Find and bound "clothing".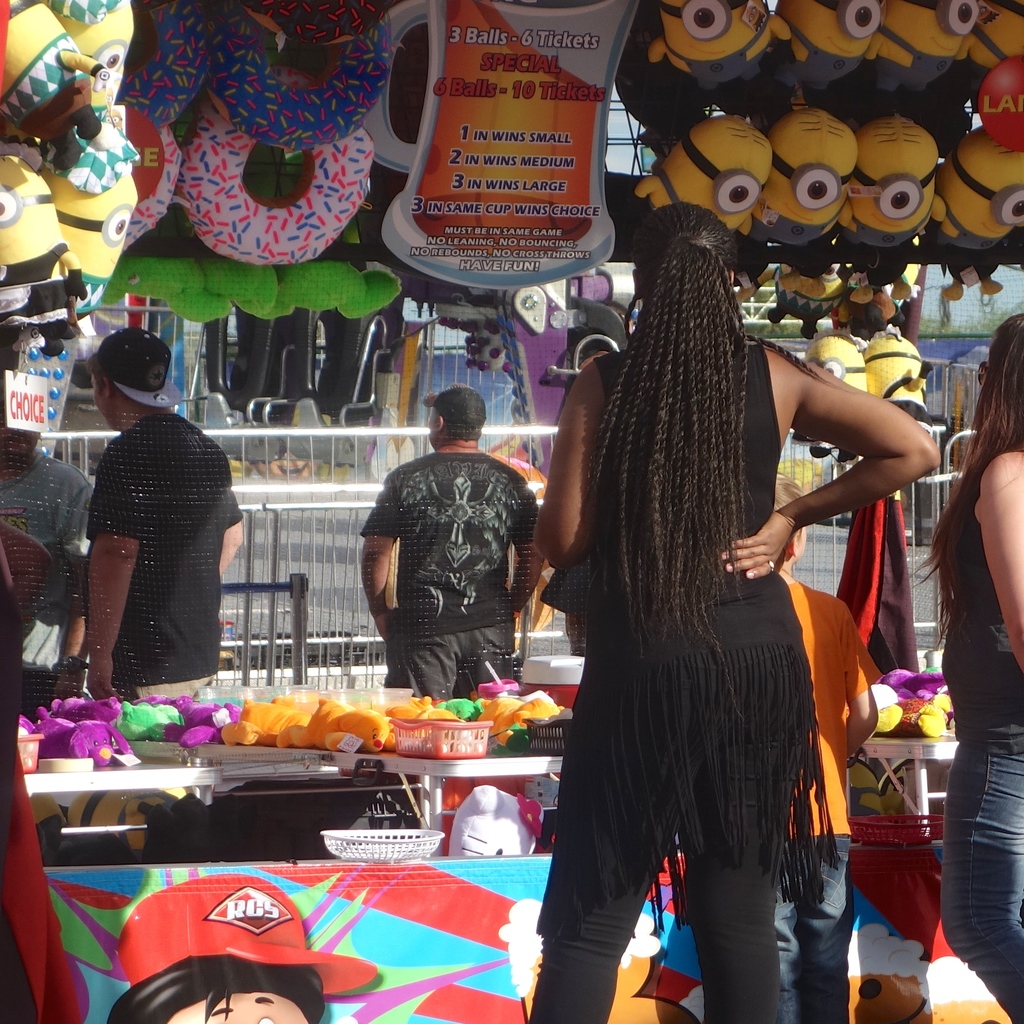
Bound: {"x1": 664, "y1": 15, "x2": 773, "y2": 88}.
